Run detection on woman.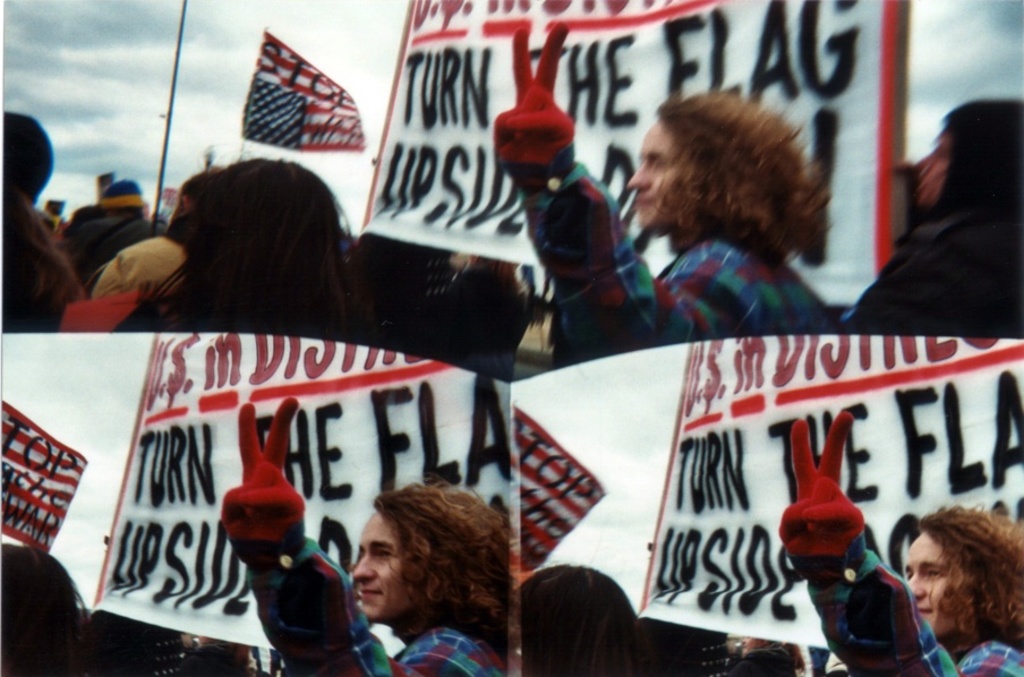
Result: {"x1": 111, "y1": 156, "x2": 360, "y2": 349}.
